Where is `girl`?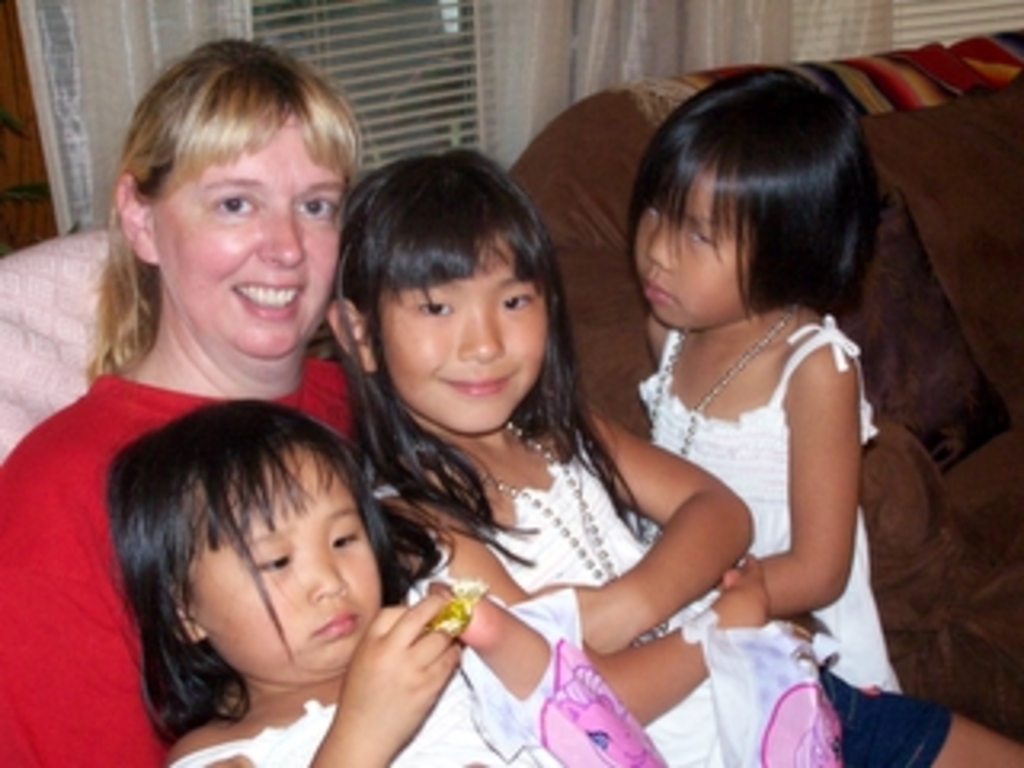
(x1=112, y1=397, x2=666, y2=765).
